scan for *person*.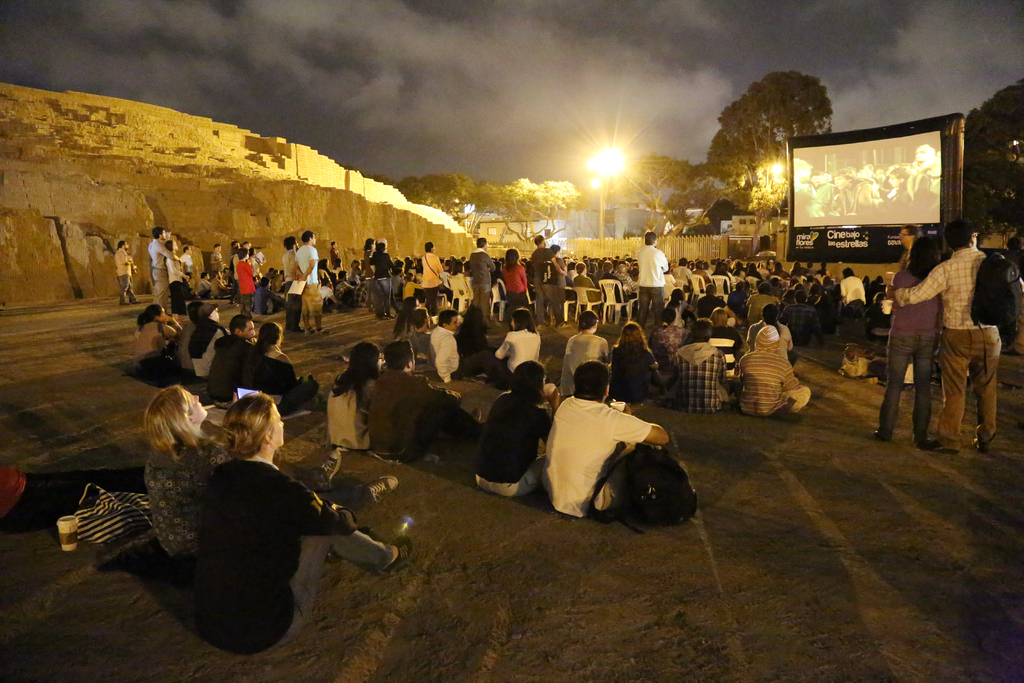
Scan result: 426, 309, 488, 382.
